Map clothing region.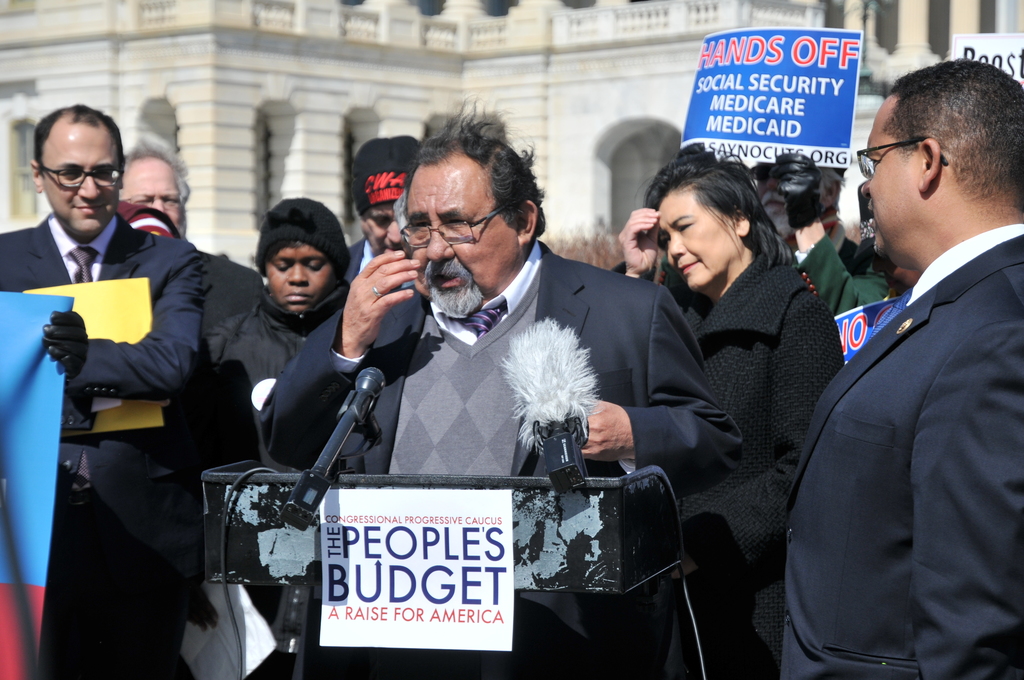
Mapped to {"left": 781, "top": 225, "right": 1023, "bottom": 679}.
